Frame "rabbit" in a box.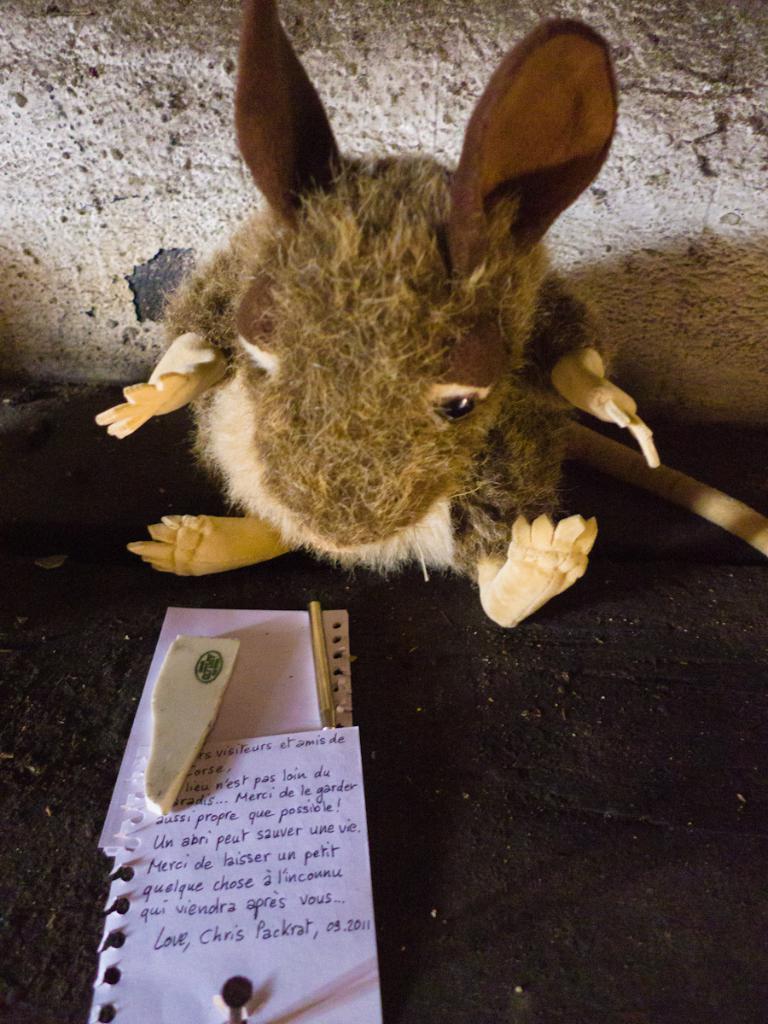
89,1,666,633.
